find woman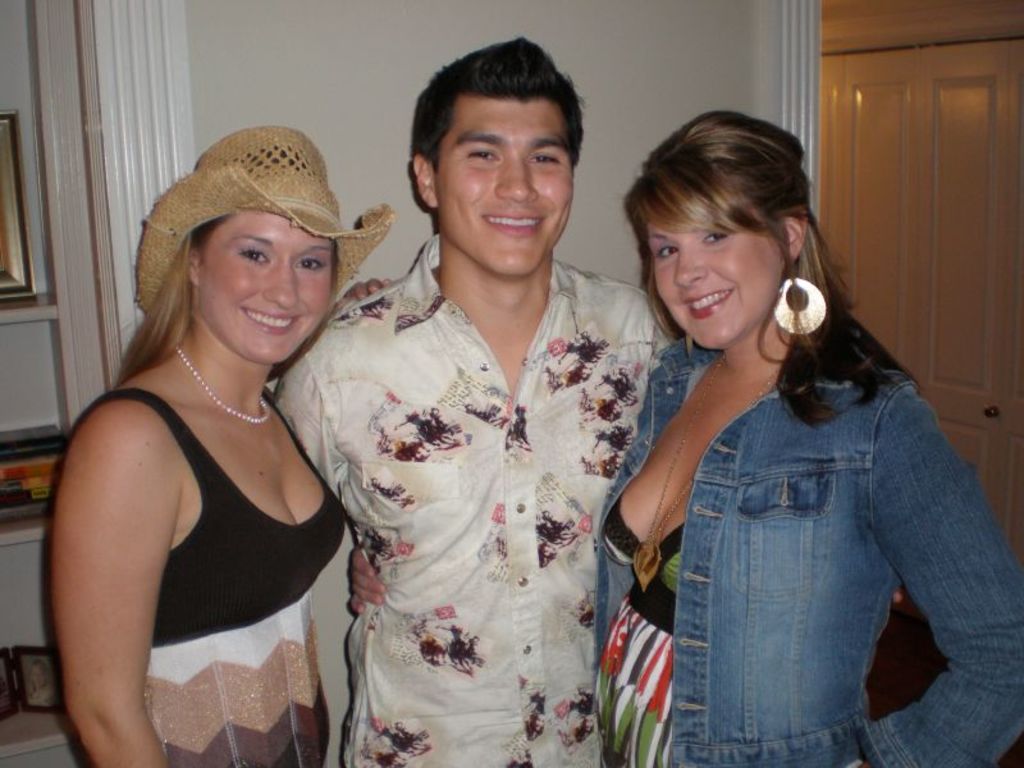
[38, 115, 396, 767]
